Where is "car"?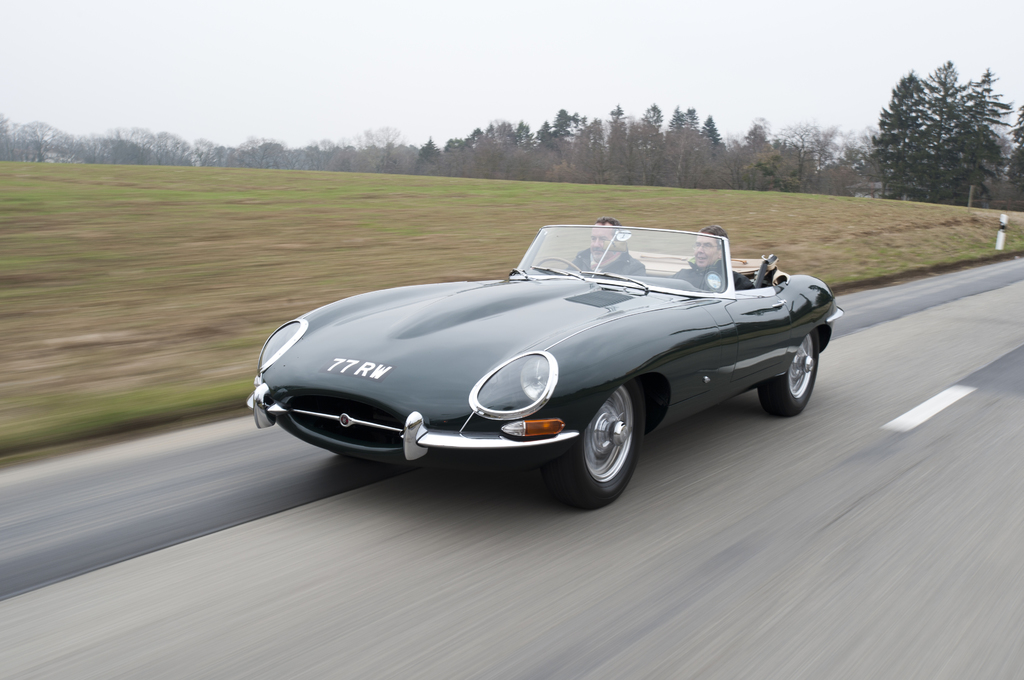
250/213/836/499.
